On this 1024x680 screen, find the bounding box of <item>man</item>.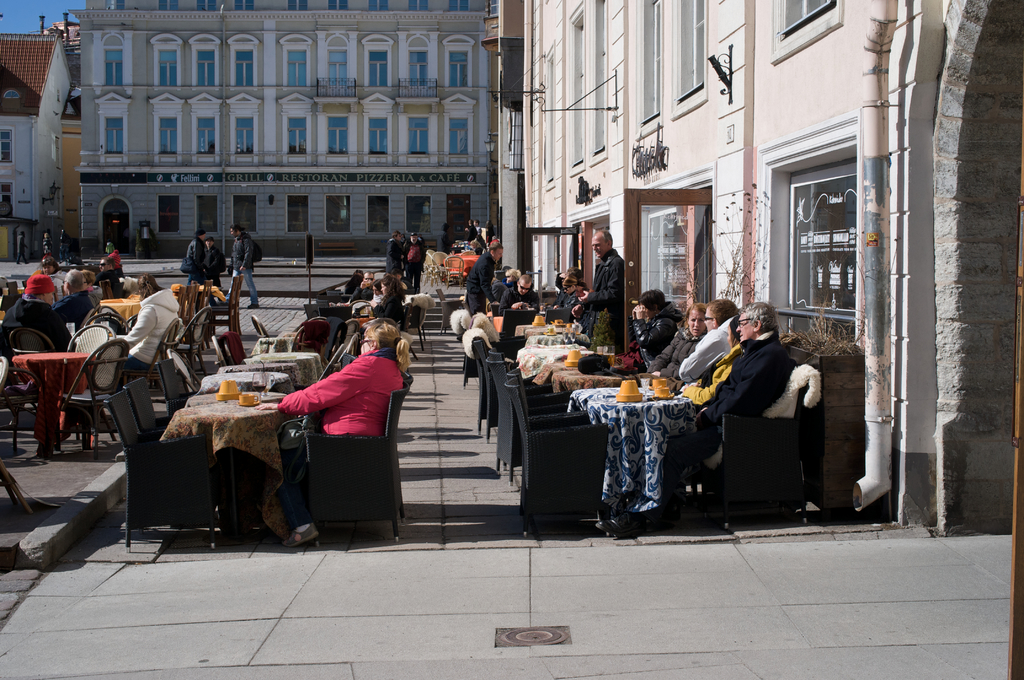
Bounding box: crop(437, 222, 457, 256).
